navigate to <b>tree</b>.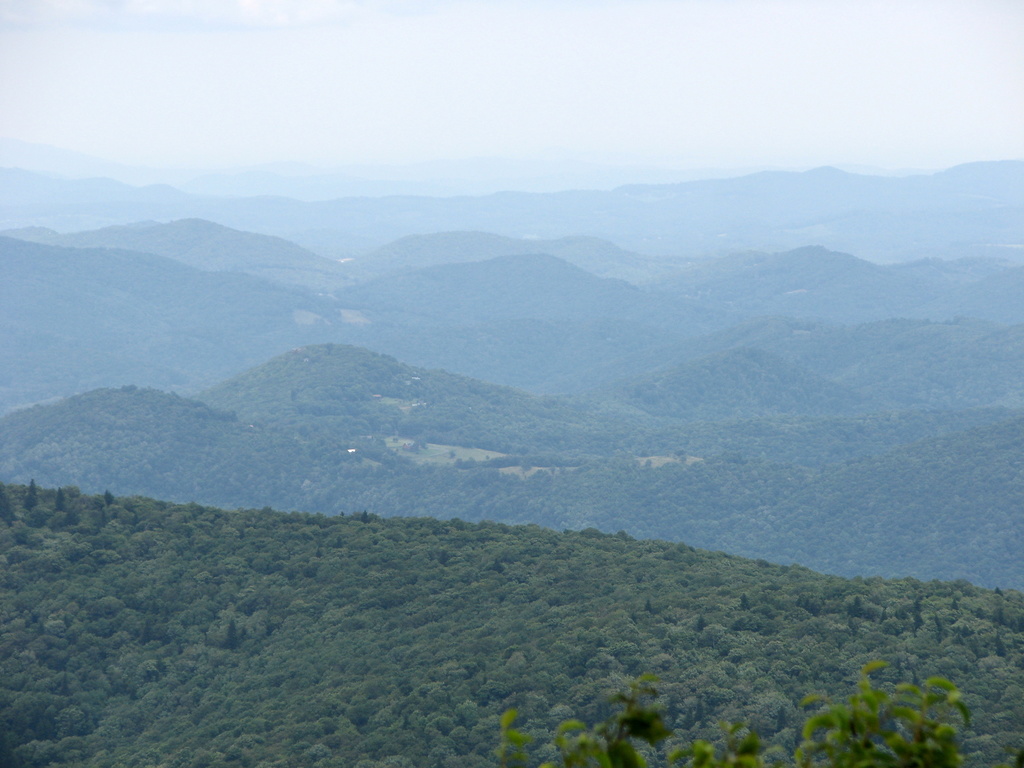
Navigation target: 500,655,979,767.
